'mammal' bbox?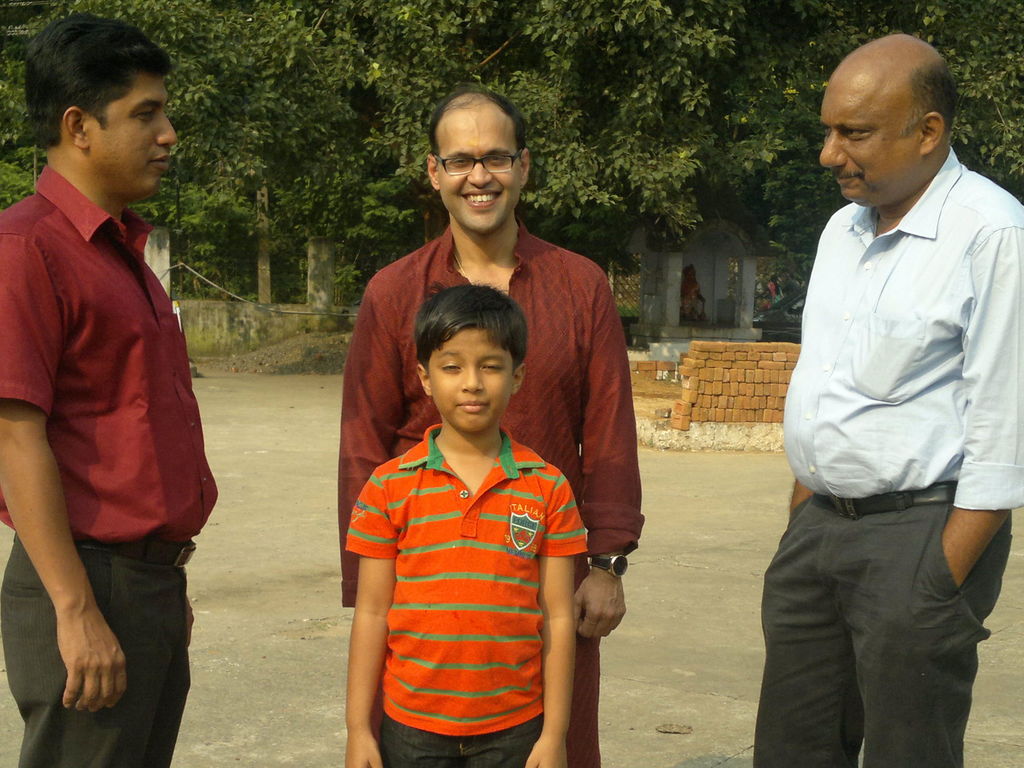
region(338, 79, 646, 767)
